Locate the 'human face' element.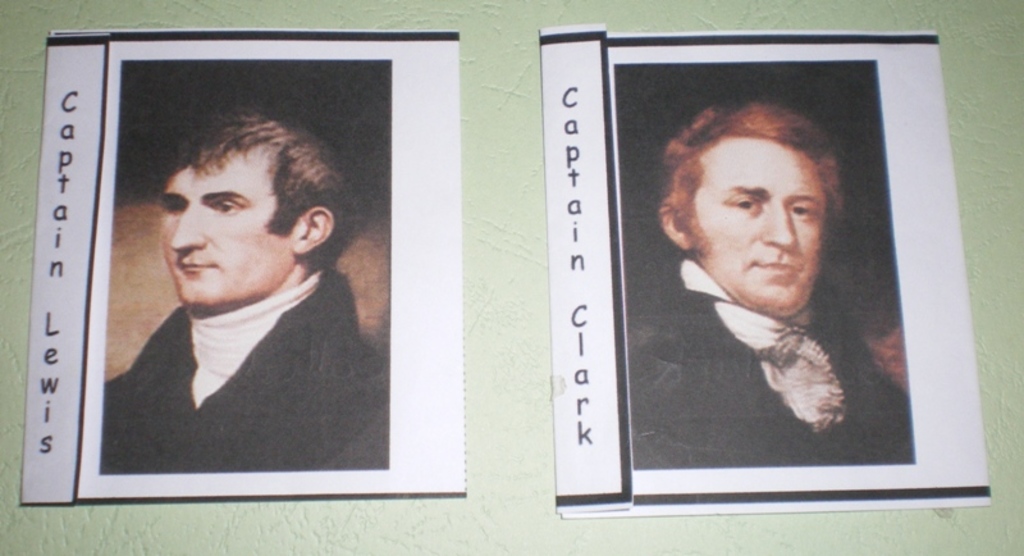
Element bbox: pyautogui.locateOnScreen(163, 150, 287, 305).
